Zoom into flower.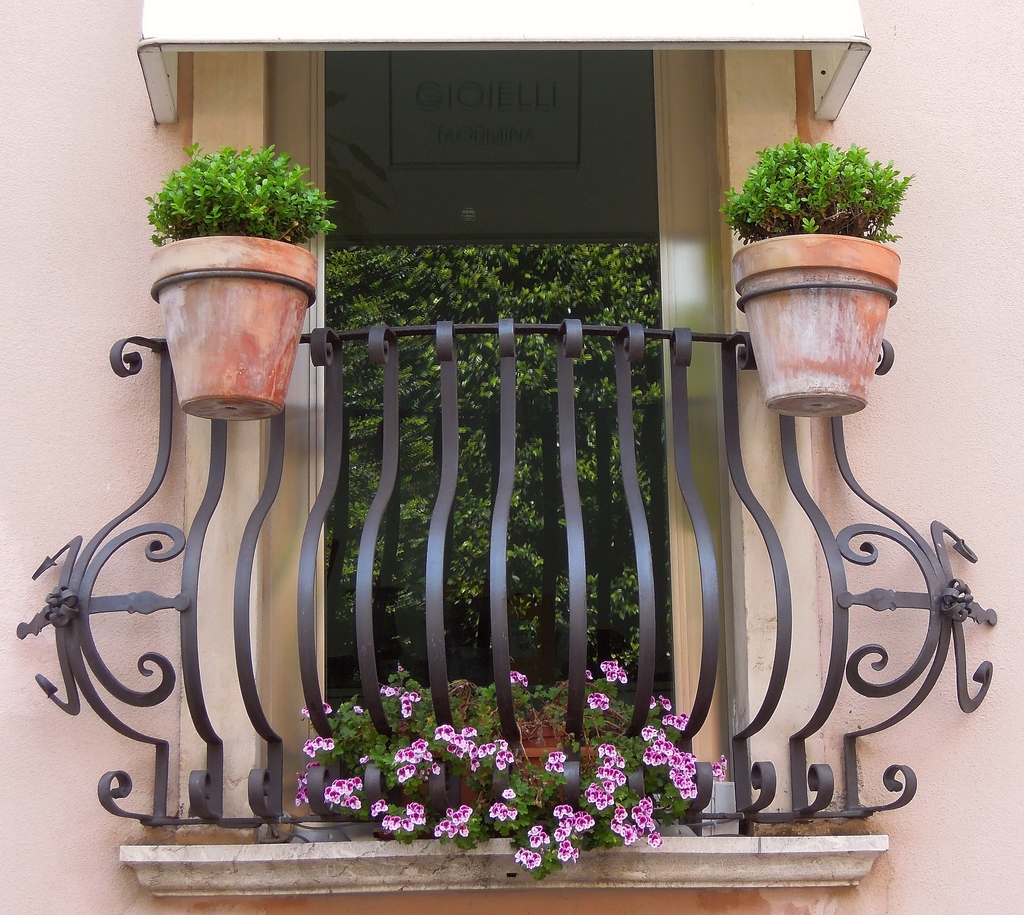
Zoom target: crop(709, 756, 728, 784).
